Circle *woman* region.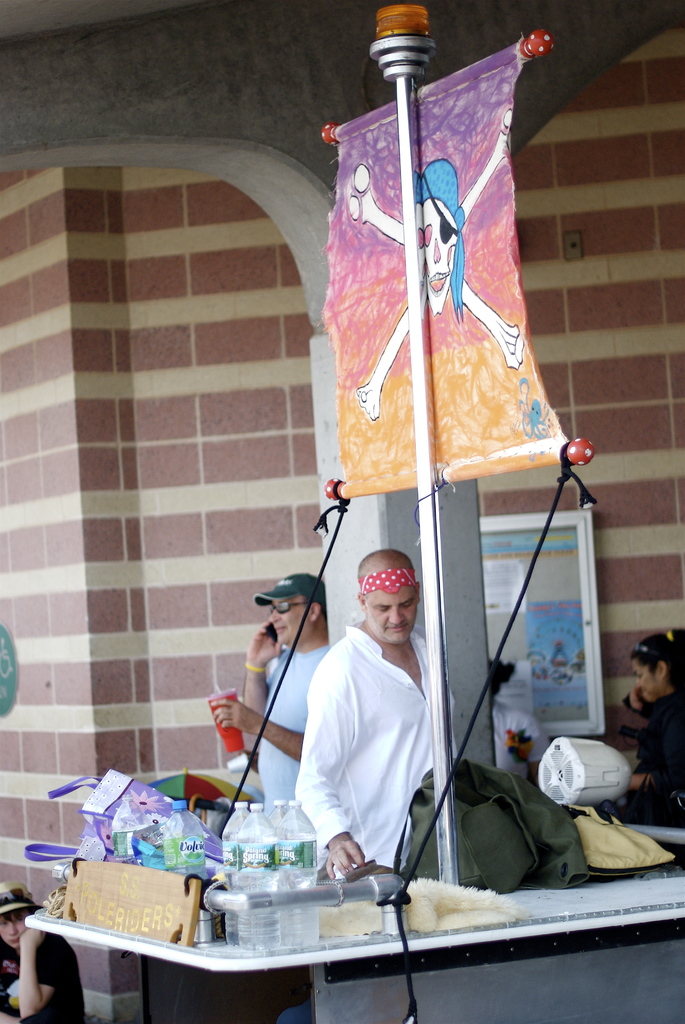
Region: x1=623, y1=626, x2=684, y2=804.
